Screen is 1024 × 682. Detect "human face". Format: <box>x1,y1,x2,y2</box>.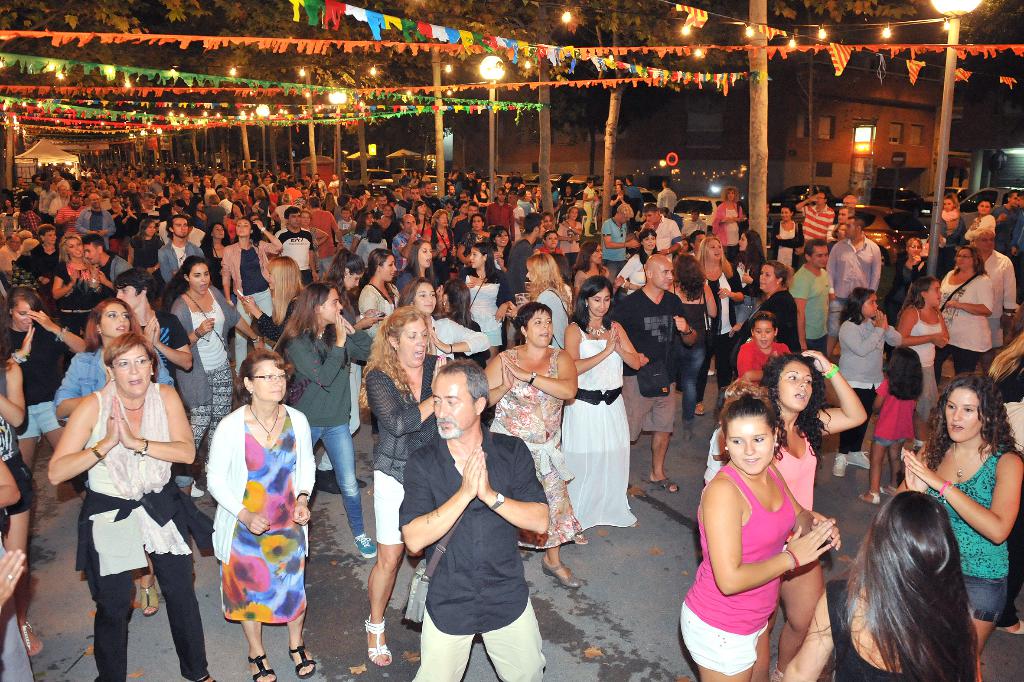
<box>944,388,984,443</box>.
